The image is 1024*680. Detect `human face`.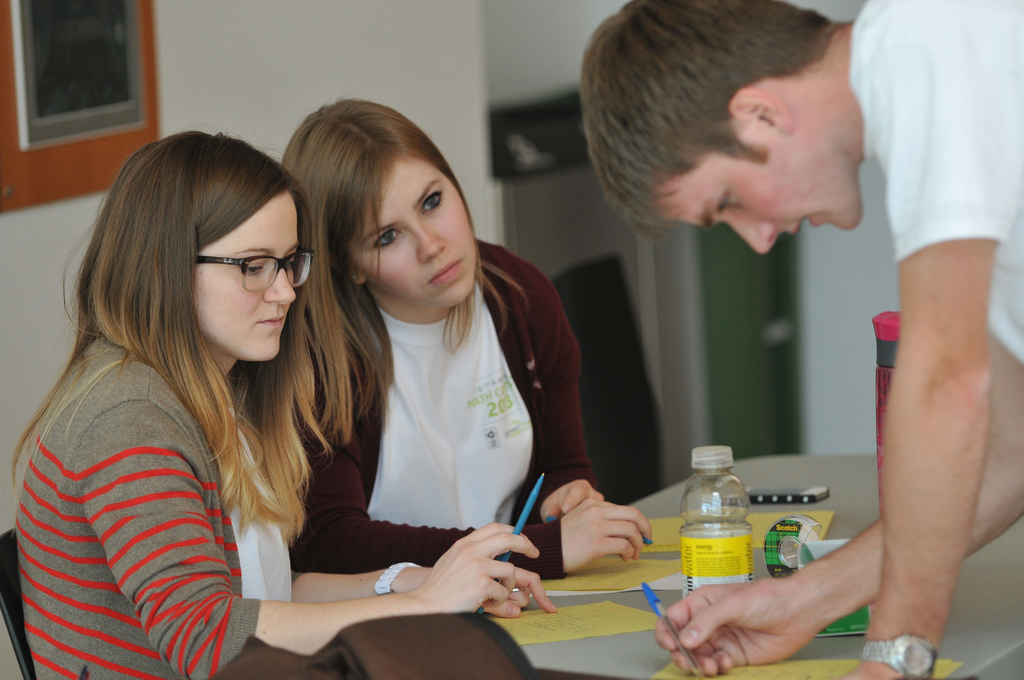
Detection: bbox=(350, 154, 476, 307).
